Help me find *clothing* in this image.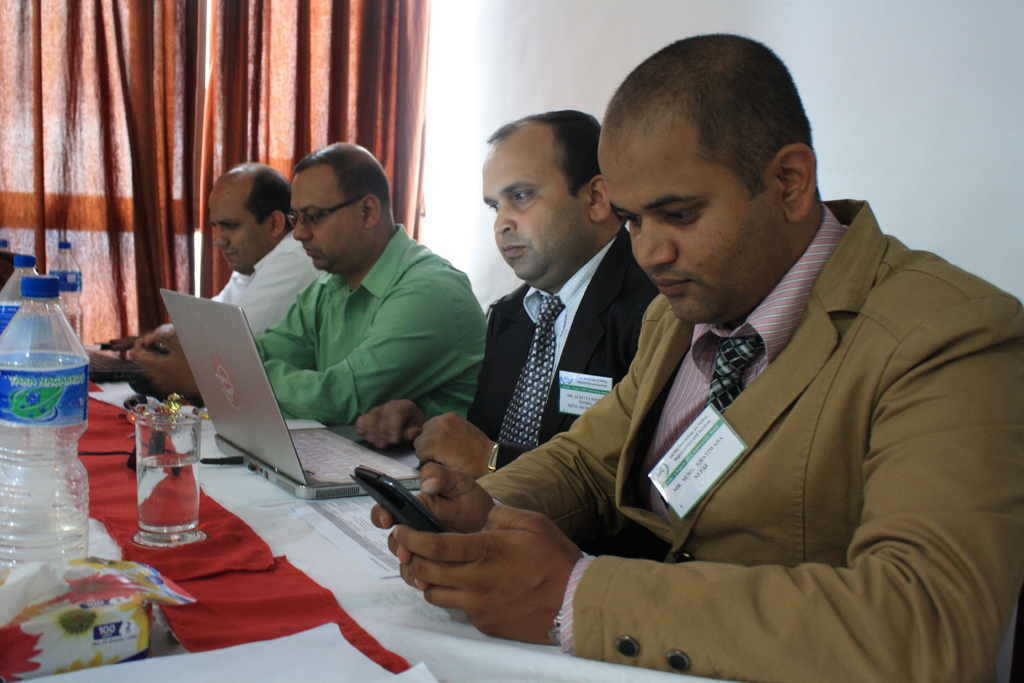
Found it: {"left": 246, "top": 220, "right": 488, "bottom": 431}.
